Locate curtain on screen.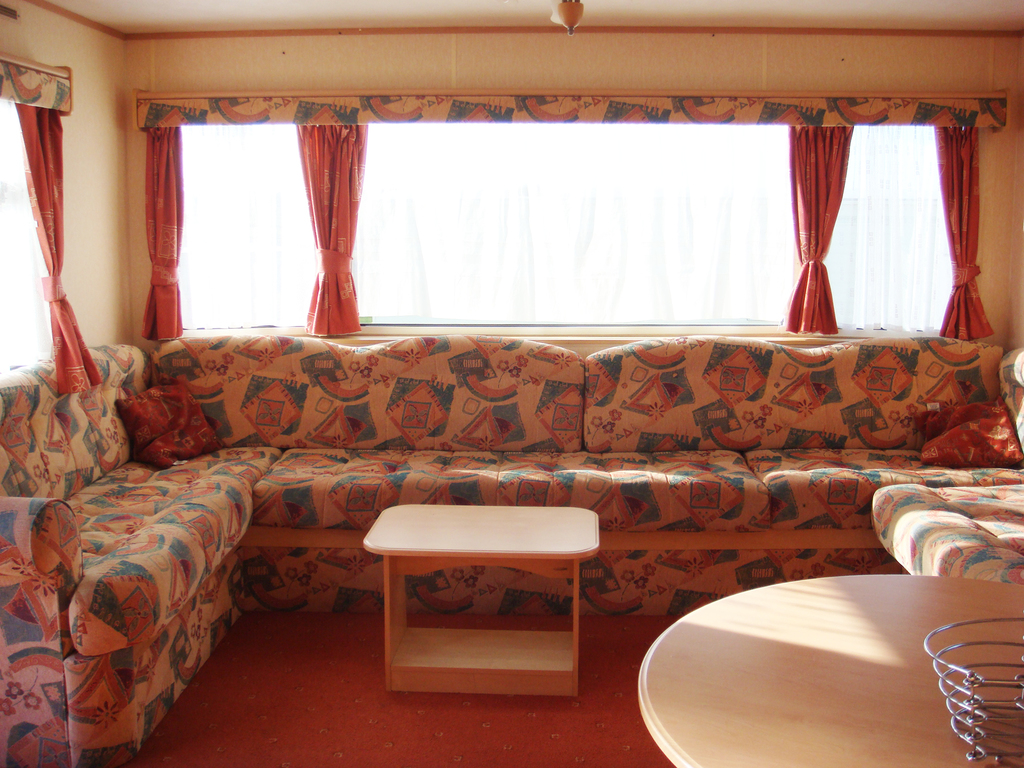
On screen at Rect(786, 121, 847, 330).
